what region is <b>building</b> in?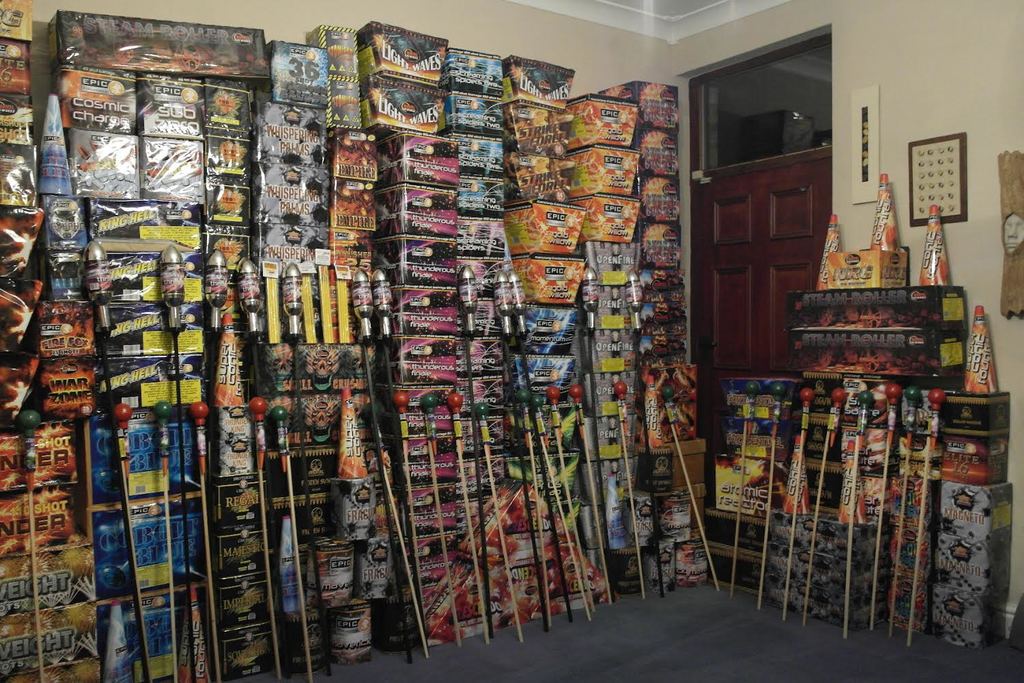
[left=0, top=0, right=1023, bottom=682].
